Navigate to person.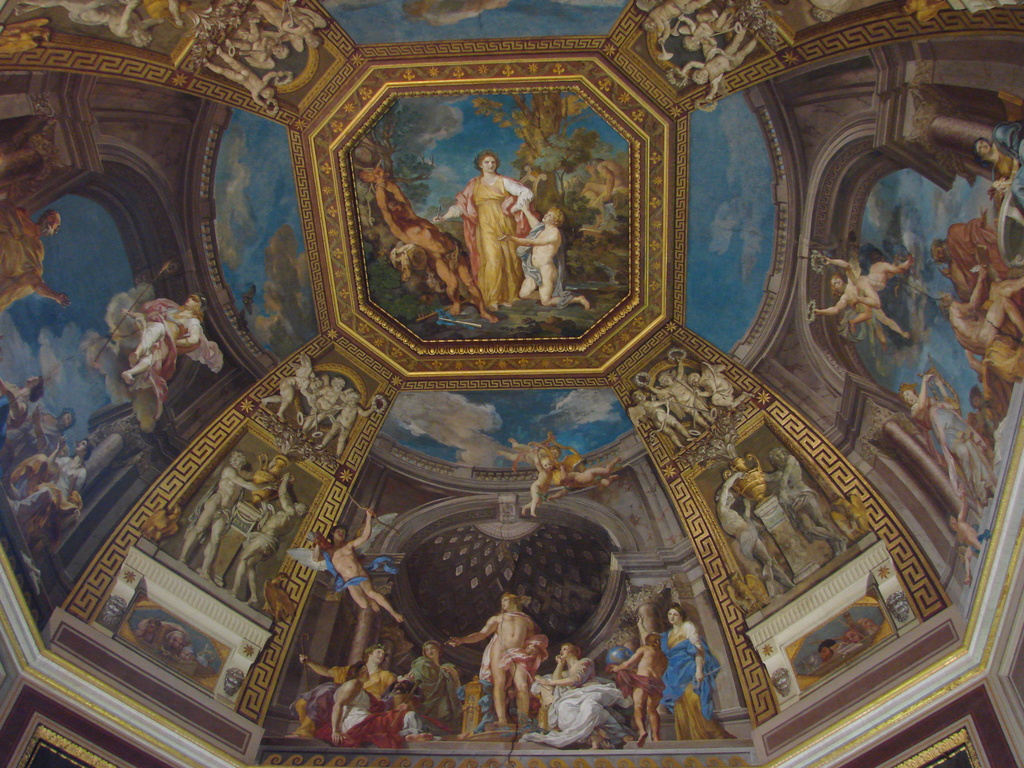
Navigation target: (202,50,292,118).
